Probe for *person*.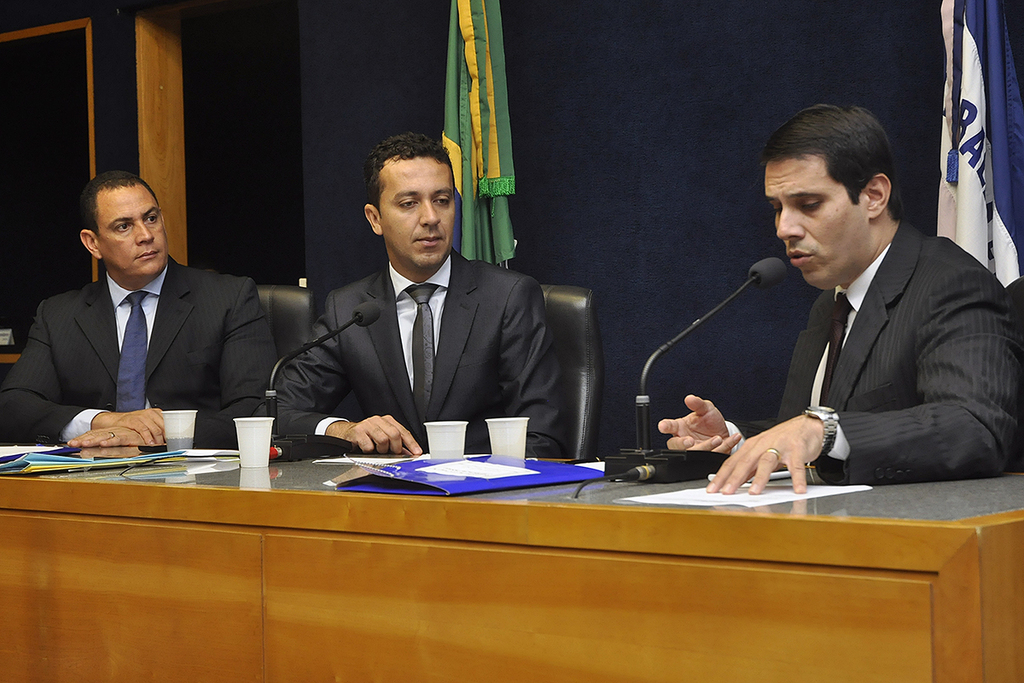
Probe result: rect(273, 134, 564, 457).
